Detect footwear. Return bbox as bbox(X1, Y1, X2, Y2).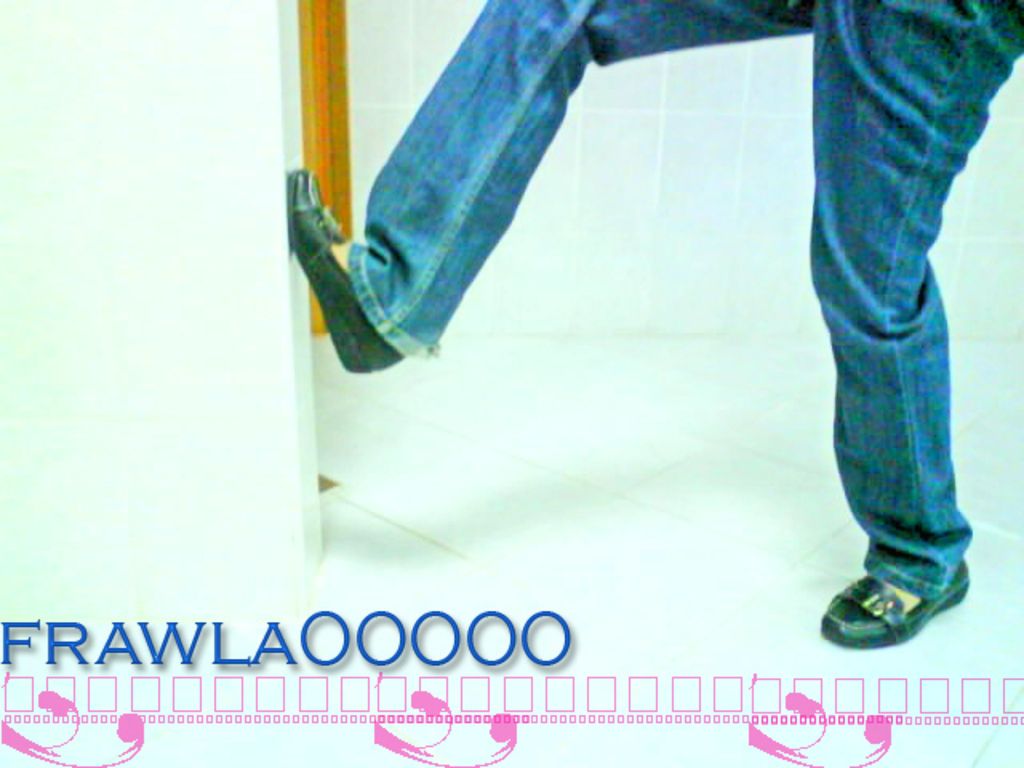
bbox(821, 533, 962, 658).
